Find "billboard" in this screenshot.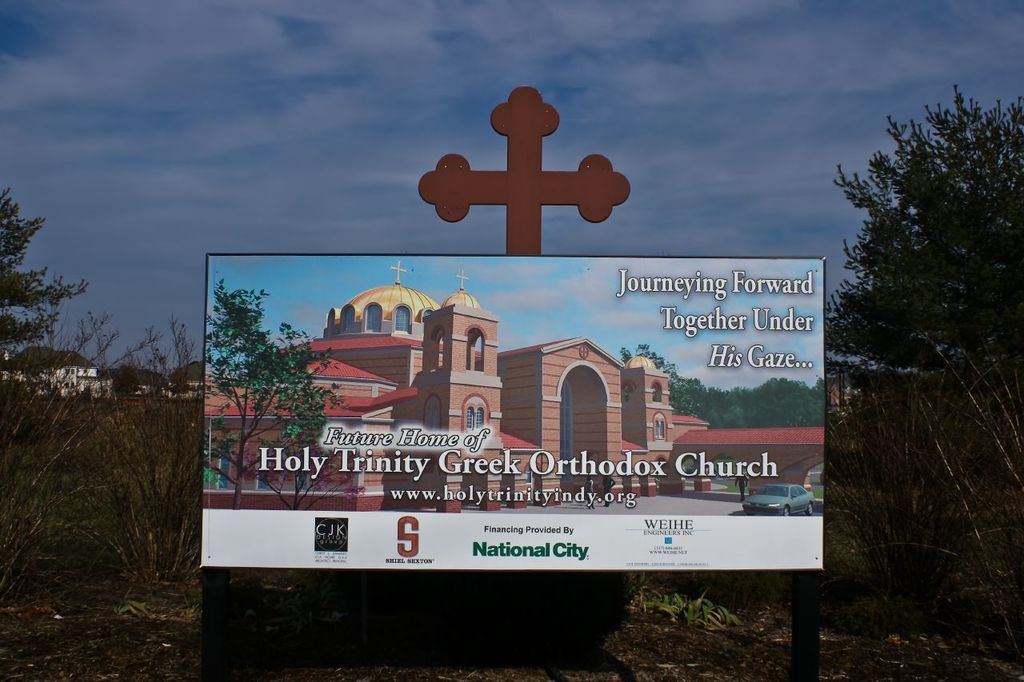
The bounding box for "billboard" is bbox(190, 239, 820, 574).
